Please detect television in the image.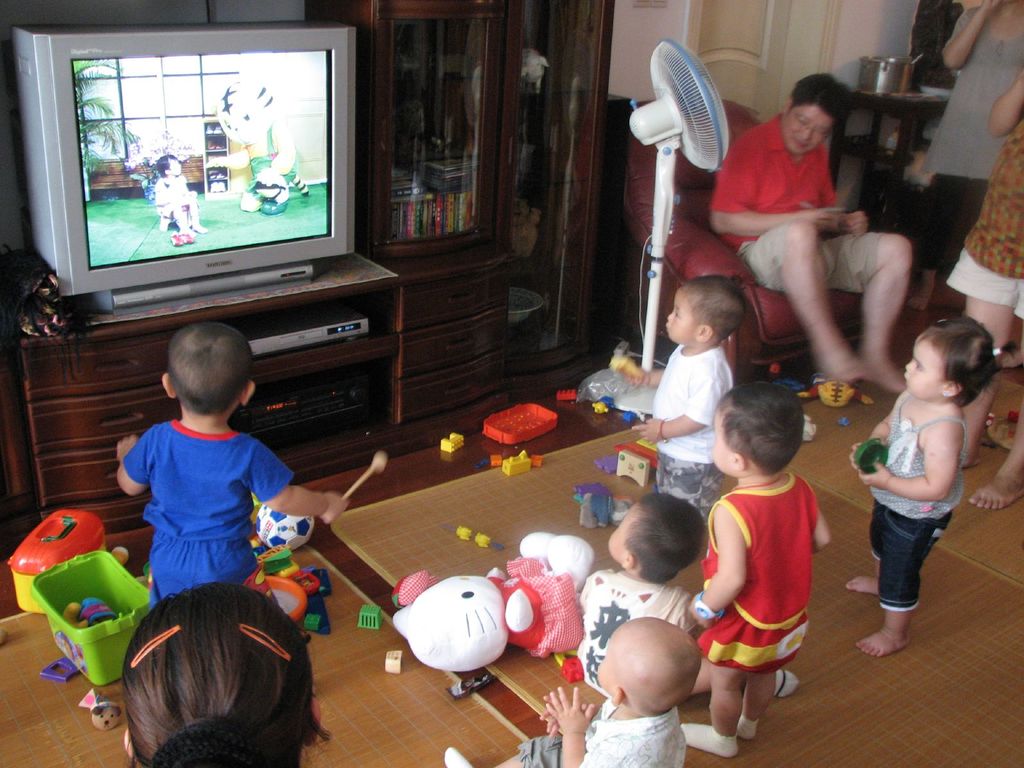
bbox=[9, 23, 356, 298].
